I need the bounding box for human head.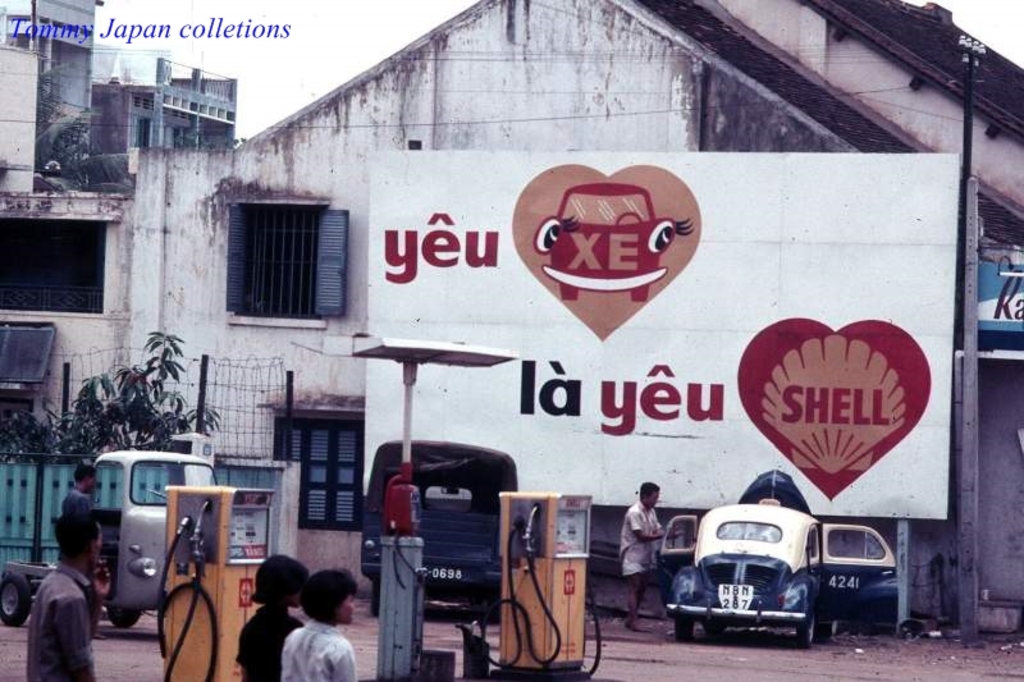
Here it is: <box>301,571,353,622</box>.
